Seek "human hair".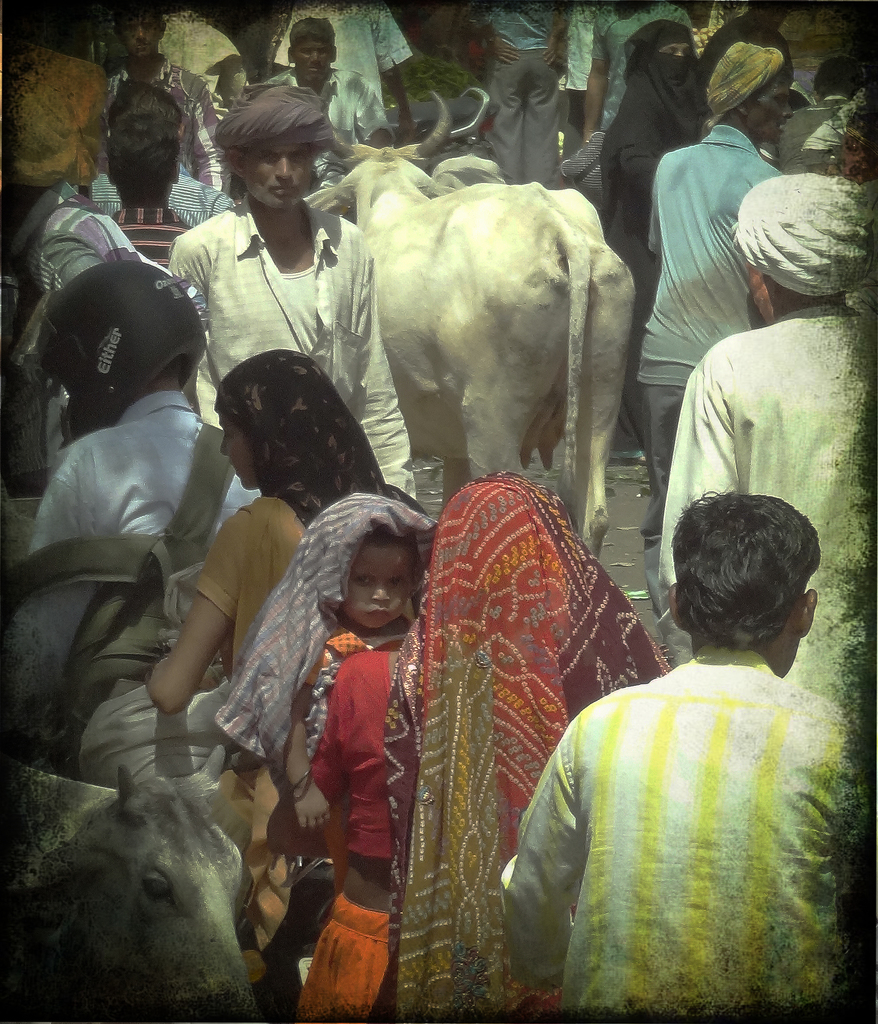
113/10/170/40.
